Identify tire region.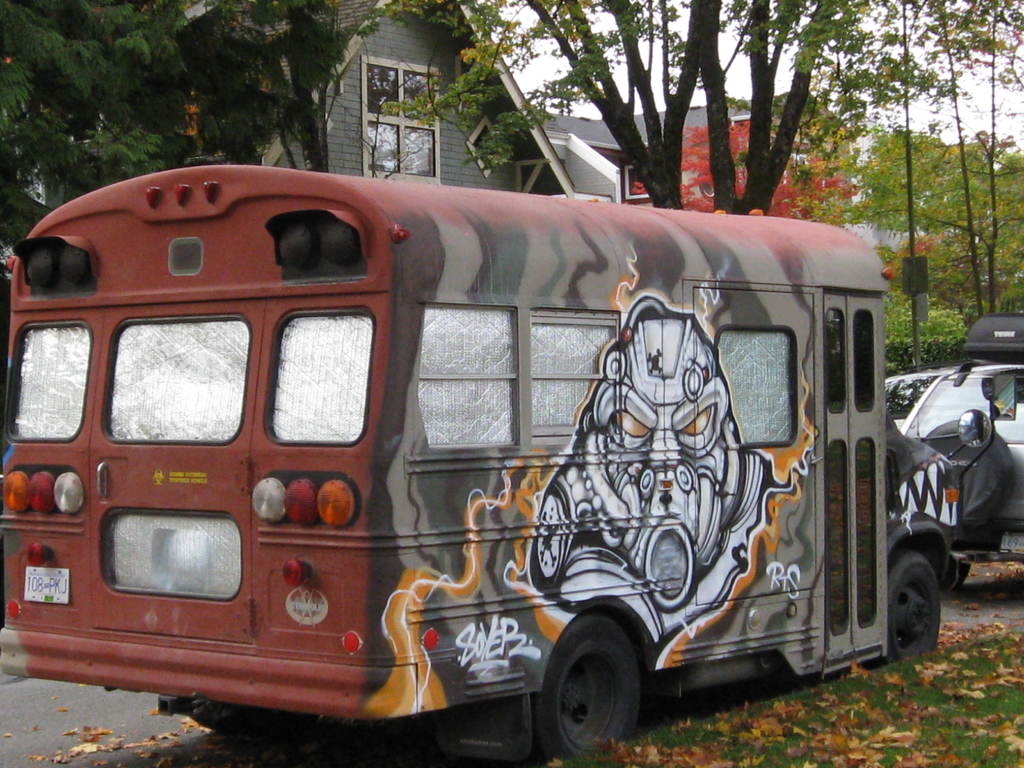
Region: 946/564/972/589.
